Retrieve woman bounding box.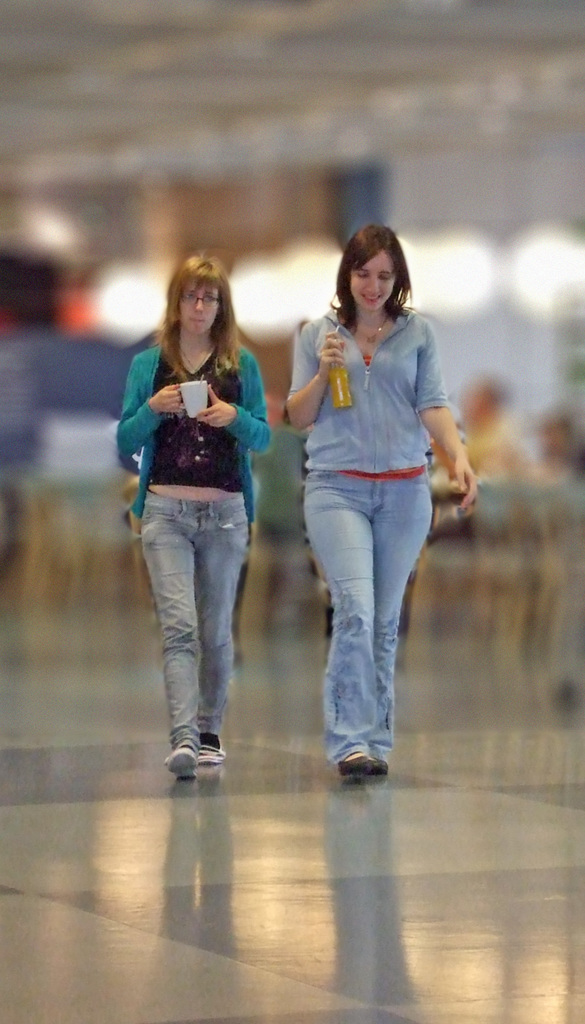
Bounding box: x1=111 y1=252 x2=286 y2=766.
